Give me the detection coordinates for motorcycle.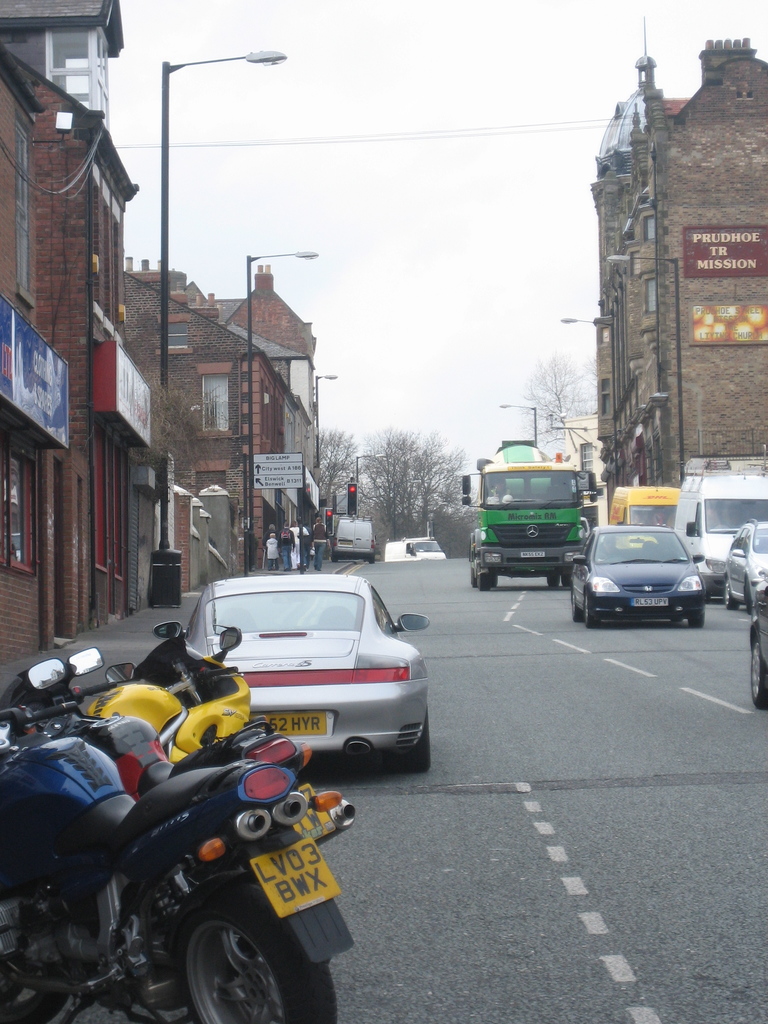
x1=0 y1=659 x2=354 y2=1023.
